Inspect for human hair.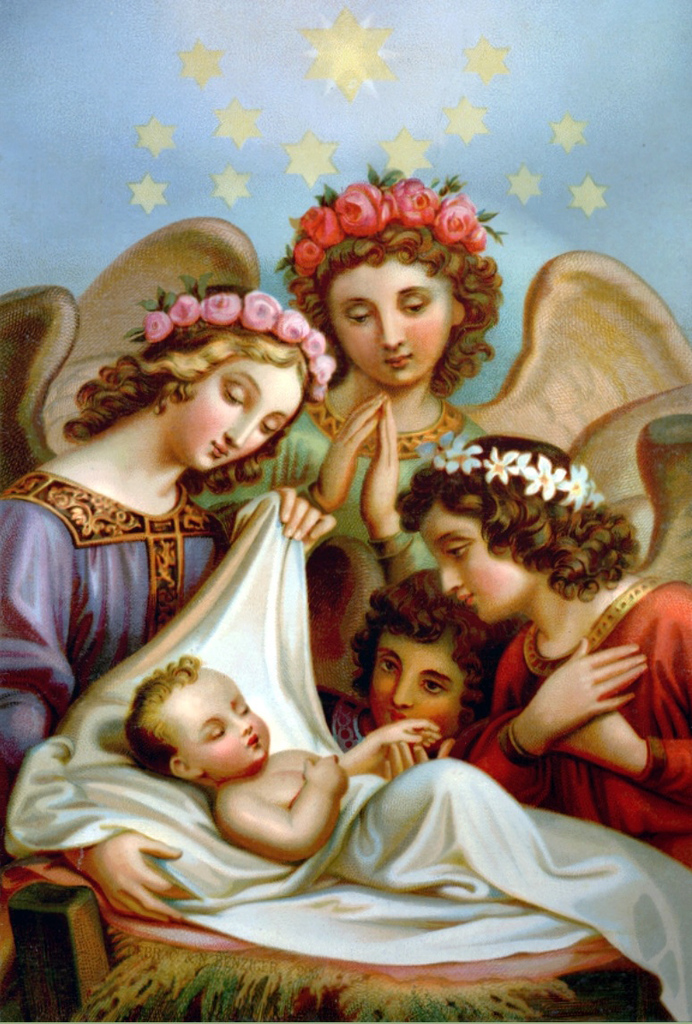
Inspection: (left=63, top=280, right=316, bottom=505).
